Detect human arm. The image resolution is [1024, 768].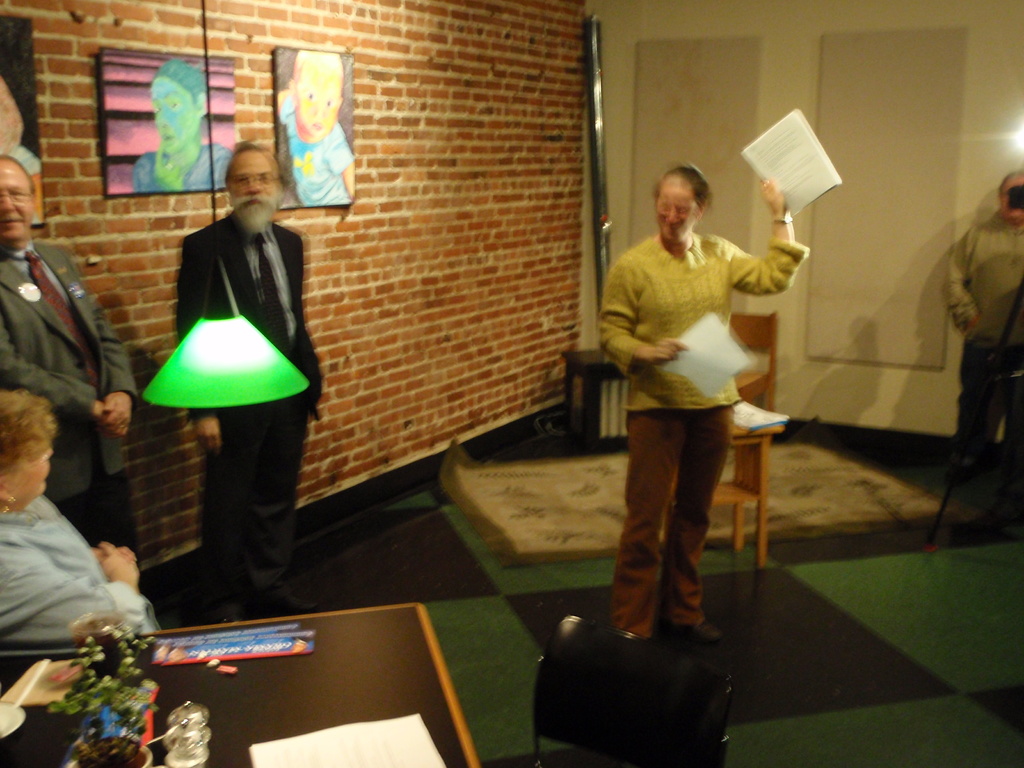
BBox(61, 243, 134, 446).
